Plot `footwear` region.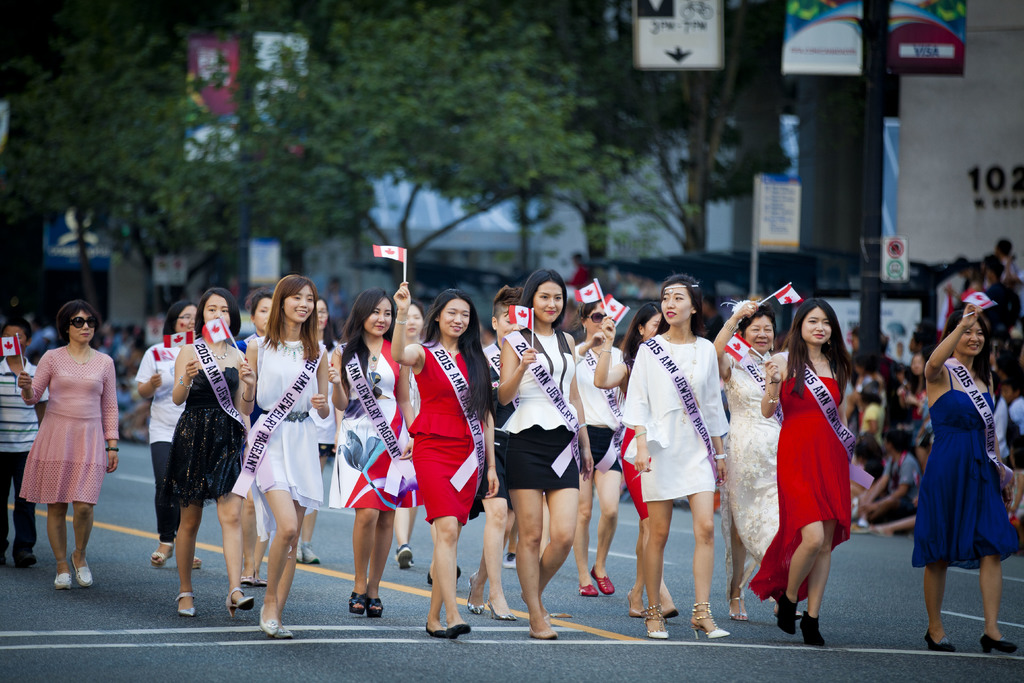
Plotted at [x1=396, y1=545, x2=413, y2=569].
